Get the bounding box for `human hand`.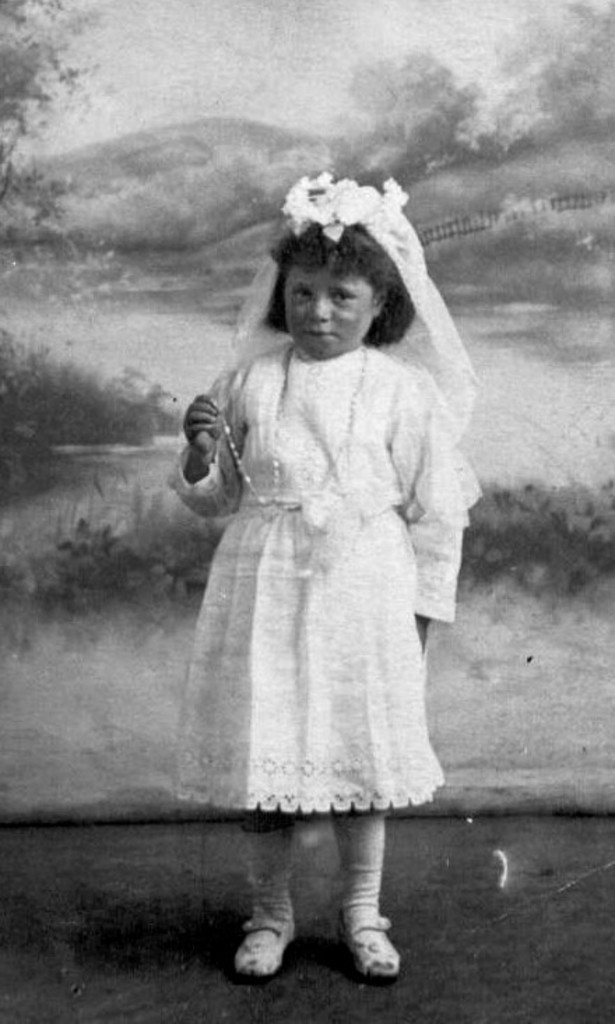
detection(184, 388, 235, 488).
